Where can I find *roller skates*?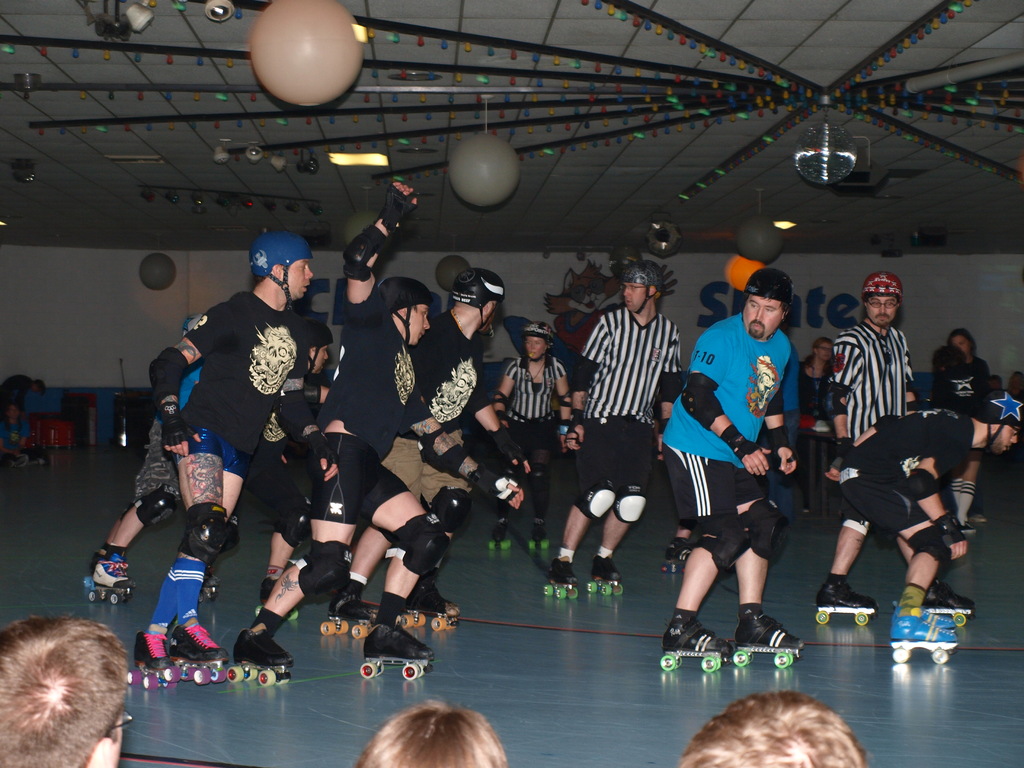
You can find it at 319,590,400,637.
